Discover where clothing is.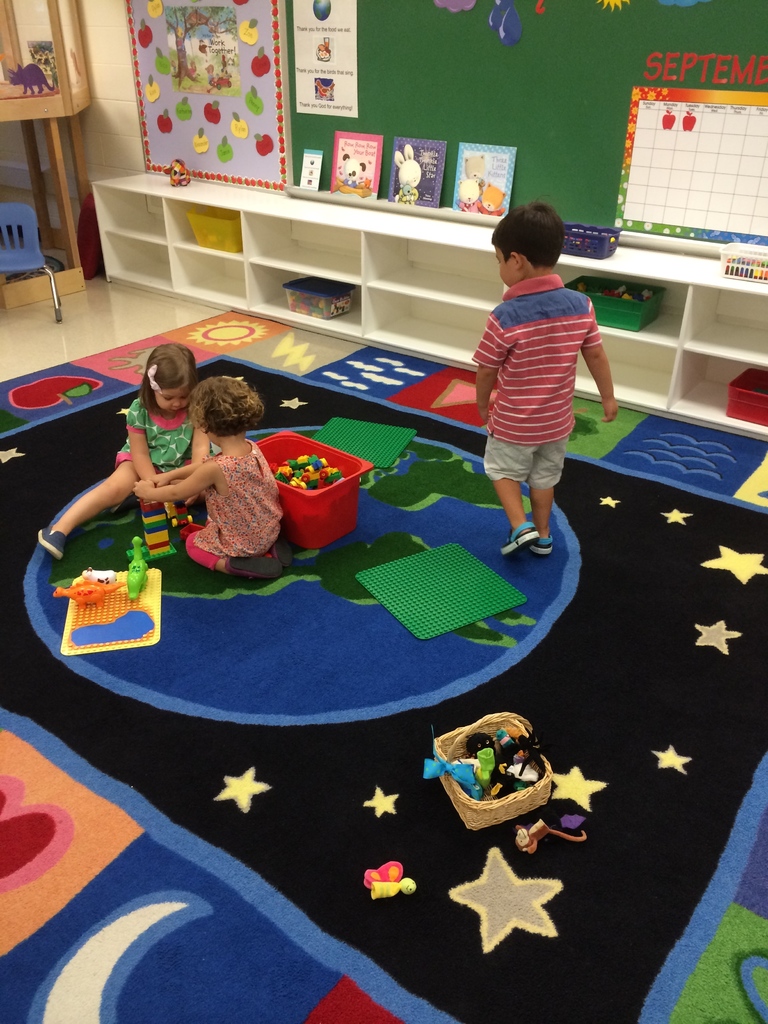
Discovered at detection(112, 400, 198, 481).
